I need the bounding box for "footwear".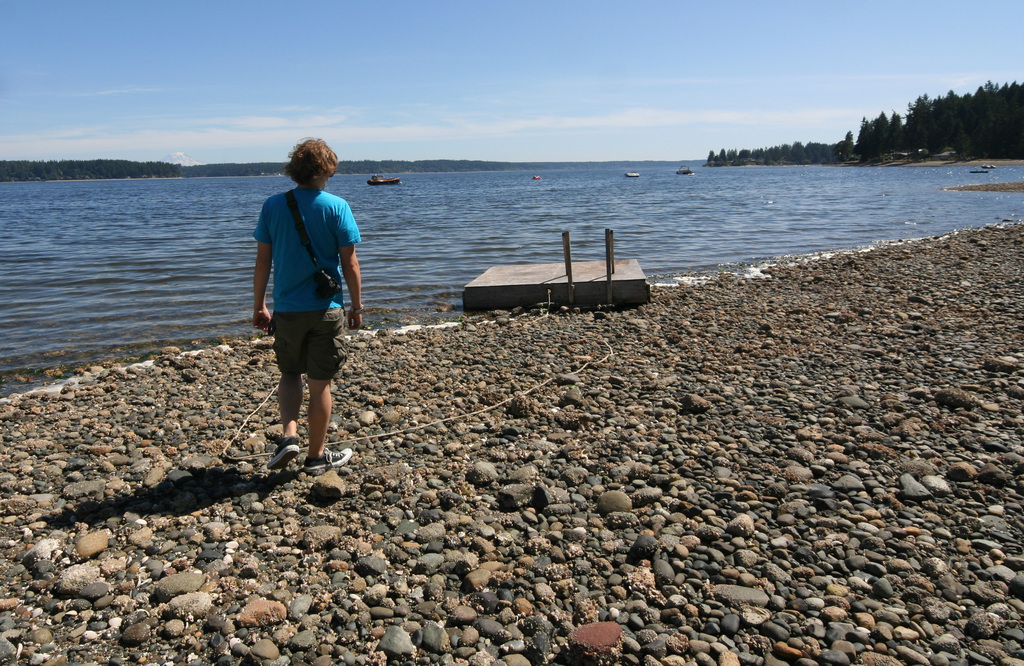
Here it is: 265/433/305/481.
